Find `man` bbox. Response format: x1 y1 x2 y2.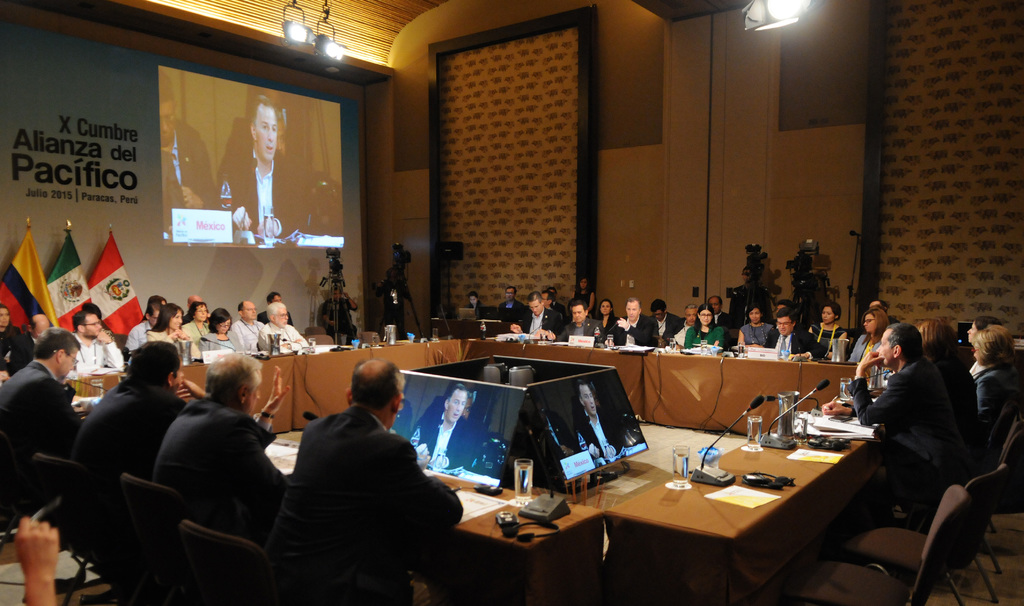
576 376 625 462.
